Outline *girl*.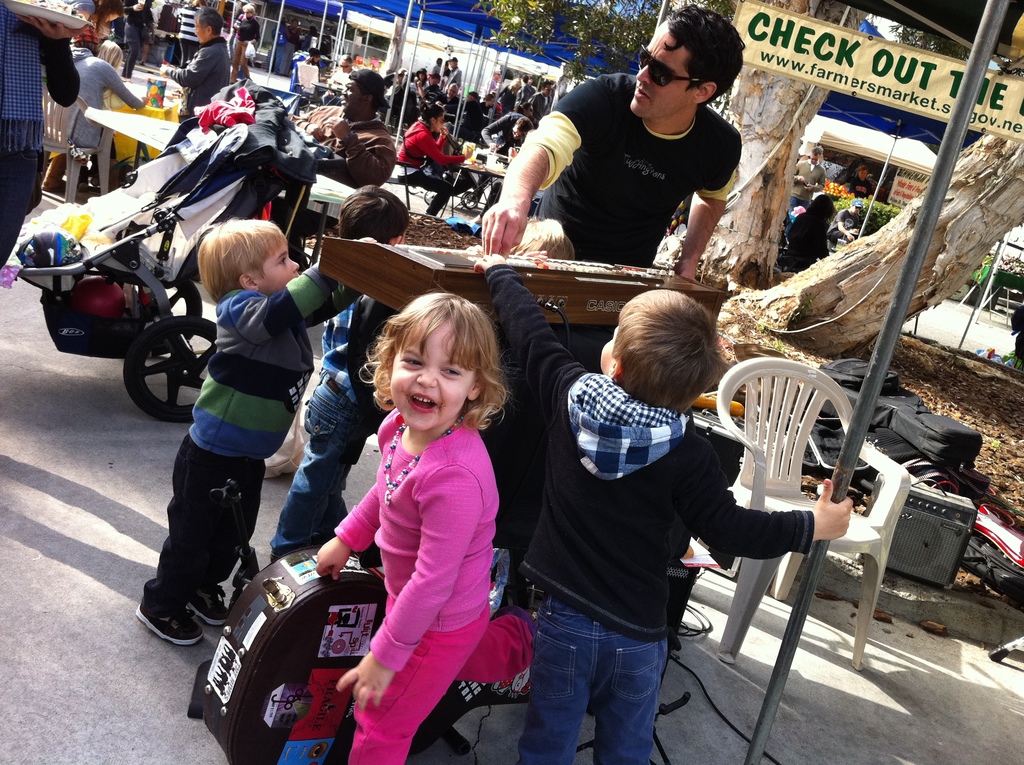
Outline: 314:283:532:764.
